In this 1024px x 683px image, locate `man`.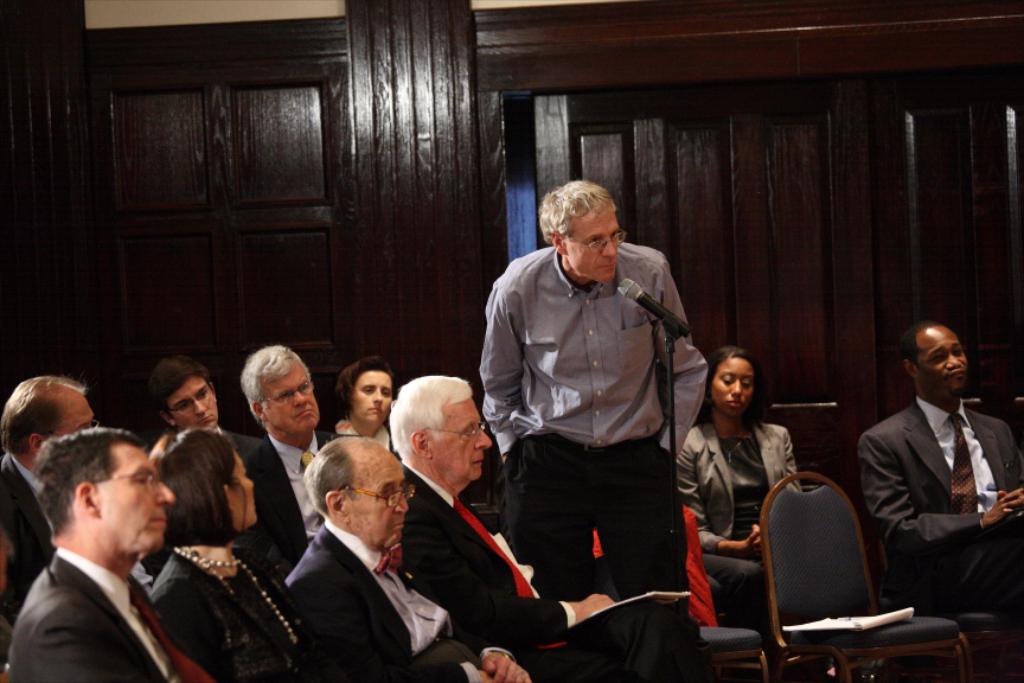
Bounding box: l=481, t=180, r=718, b=620.
